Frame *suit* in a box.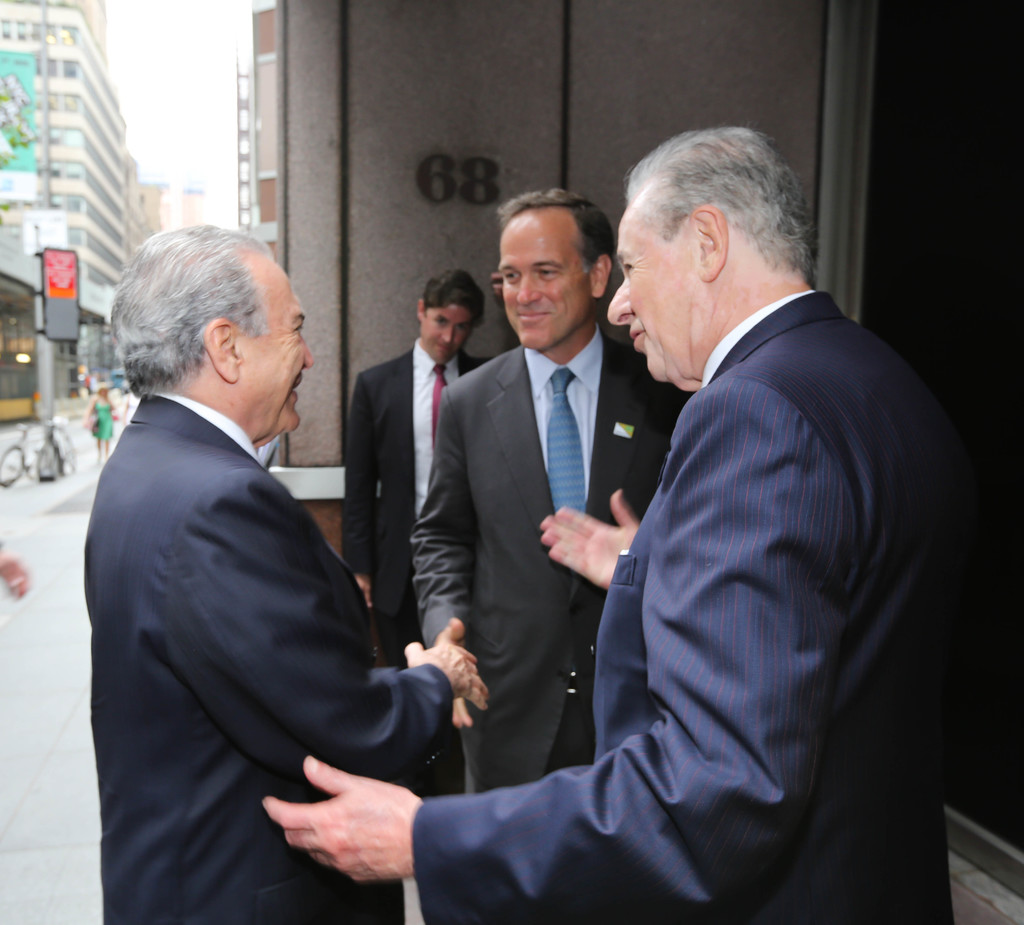
516/127/970/924.
